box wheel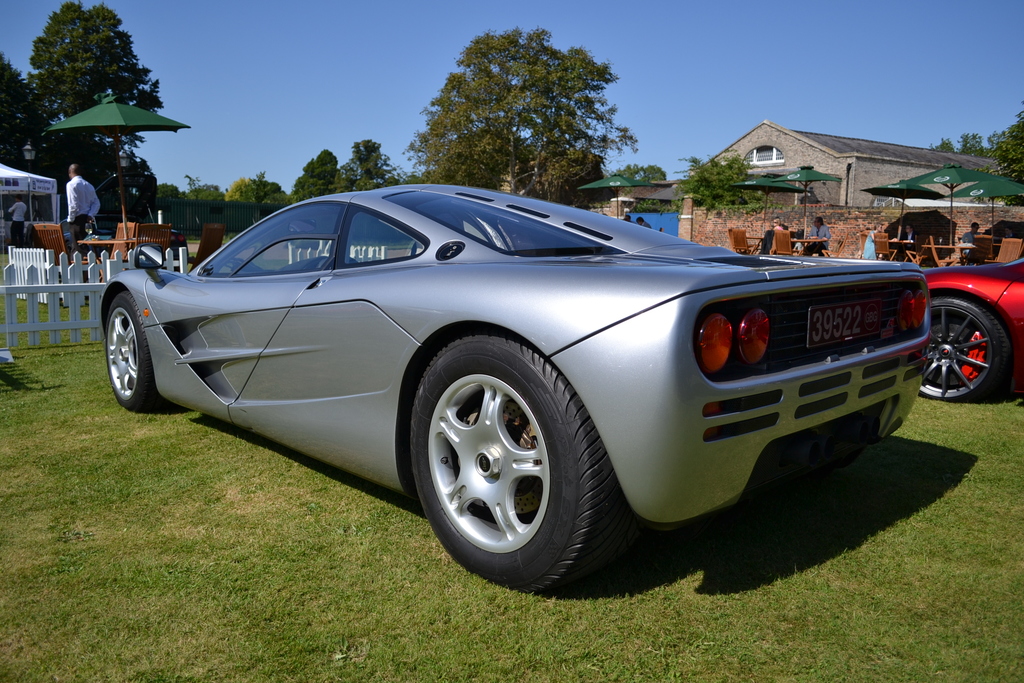
(102,288,154,406)
